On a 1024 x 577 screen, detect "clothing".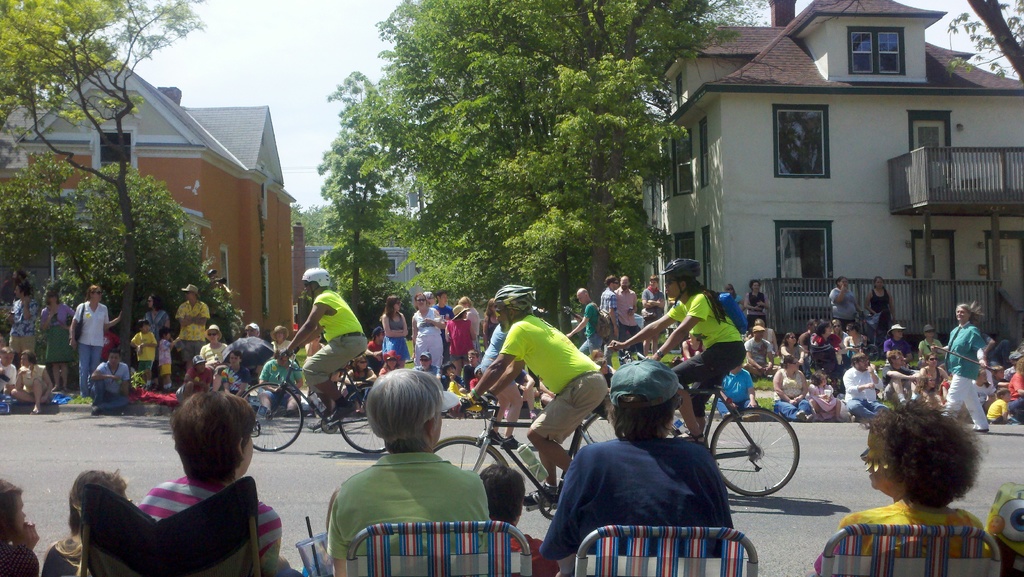
x1=139, y1=476, x2=280, y2=576.
